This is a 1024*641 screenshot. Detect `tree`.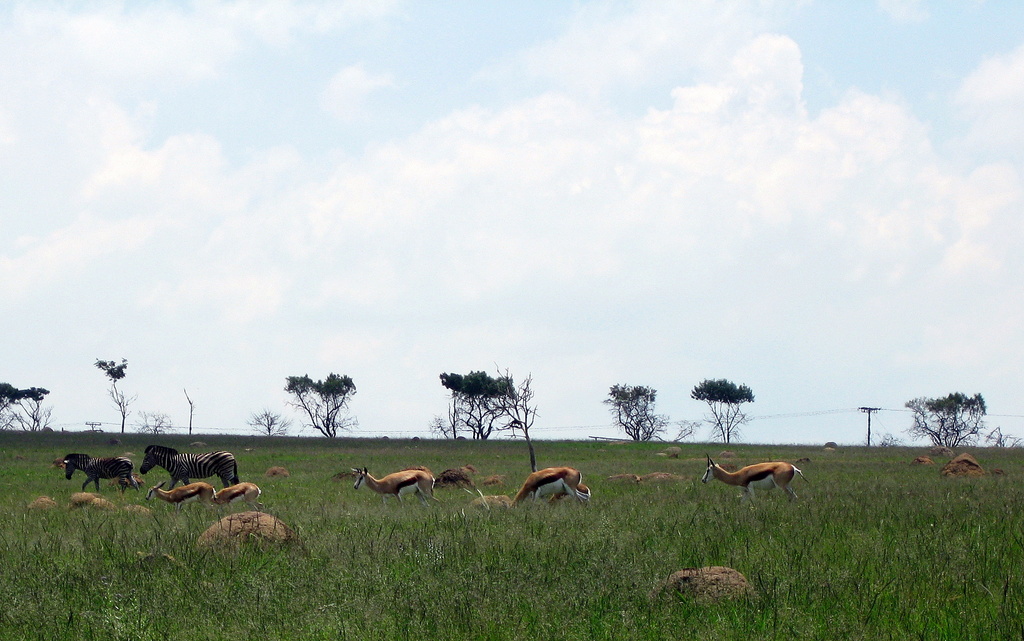
[left=691, top=378, right=747, bottom=445].
